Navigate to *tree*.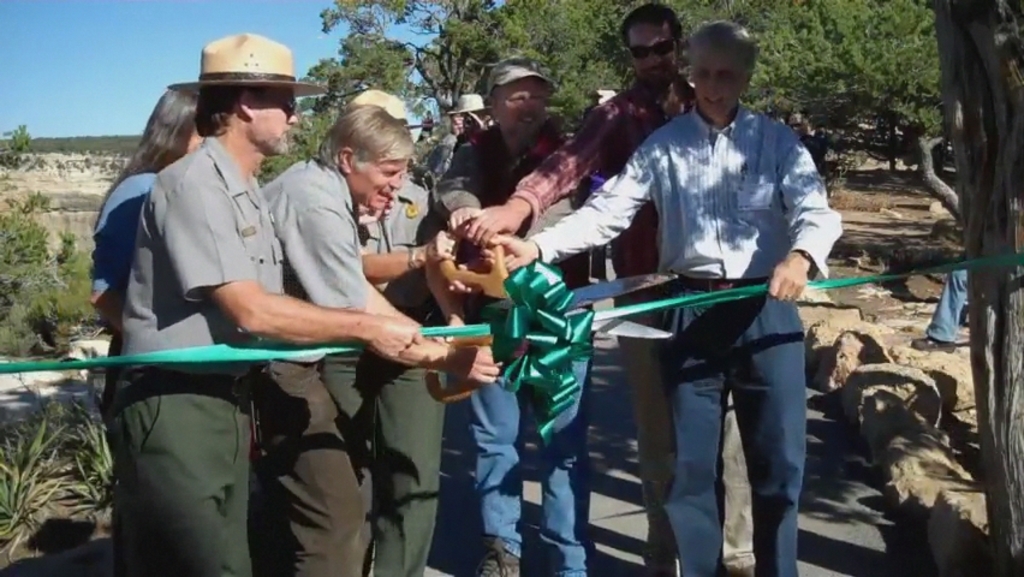
Navigation target: 0, 209, 97, 363.
